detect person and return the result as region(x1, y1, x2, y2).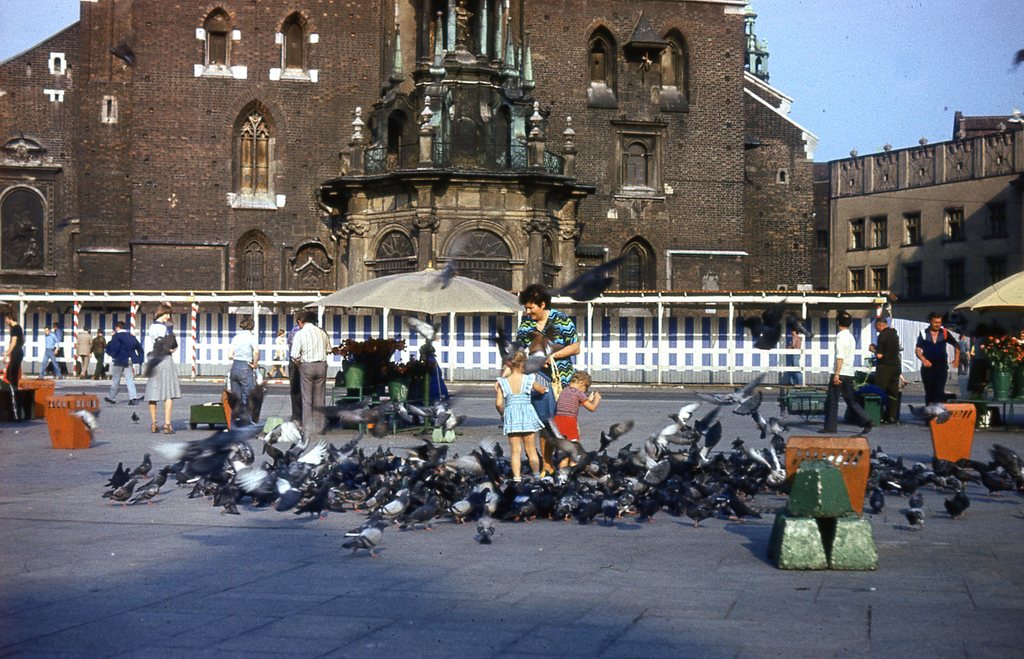
region(514, 280, 582, 476).
